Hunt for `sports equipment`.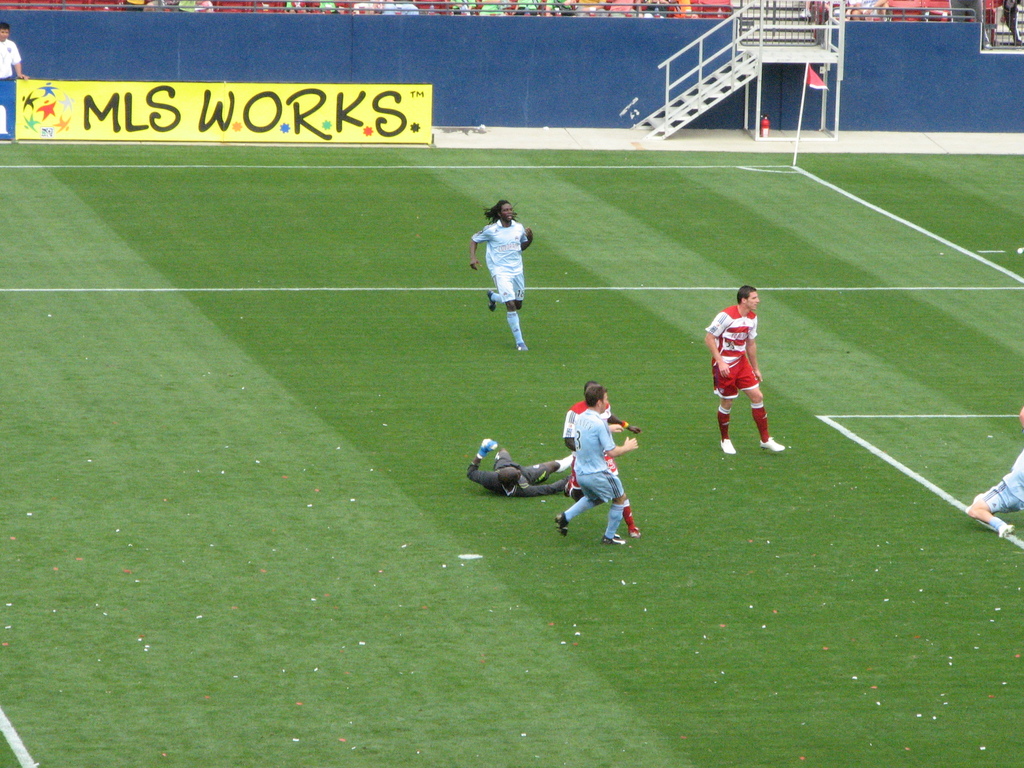
Hunted down at [760, 440, 788, 451].
